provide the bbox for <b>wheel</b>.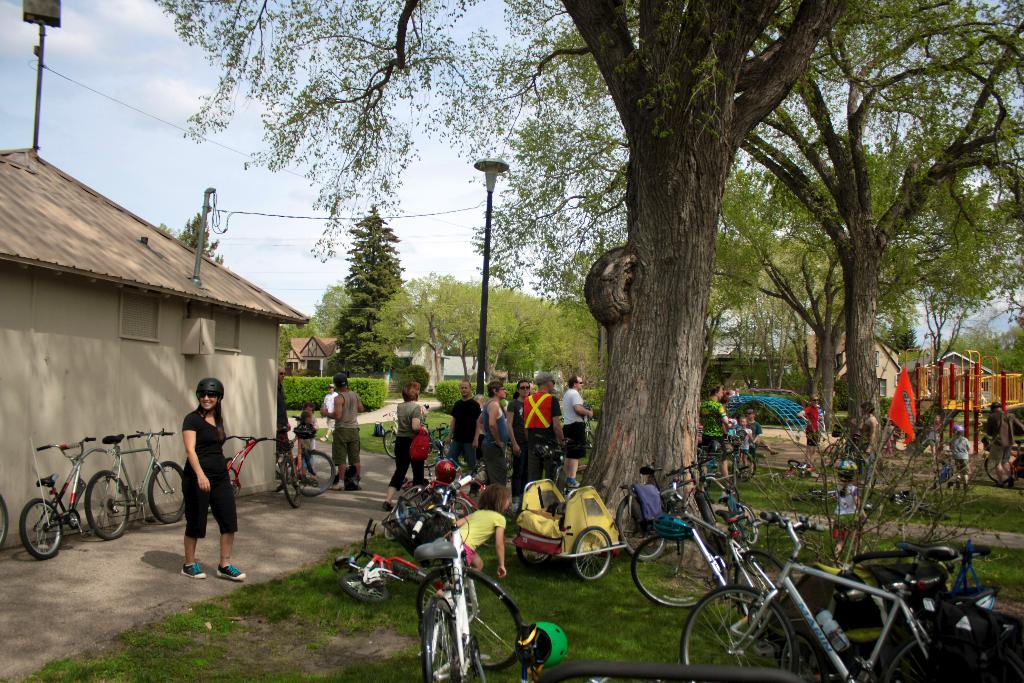
<region>732, 499, 759, 548</region>.
